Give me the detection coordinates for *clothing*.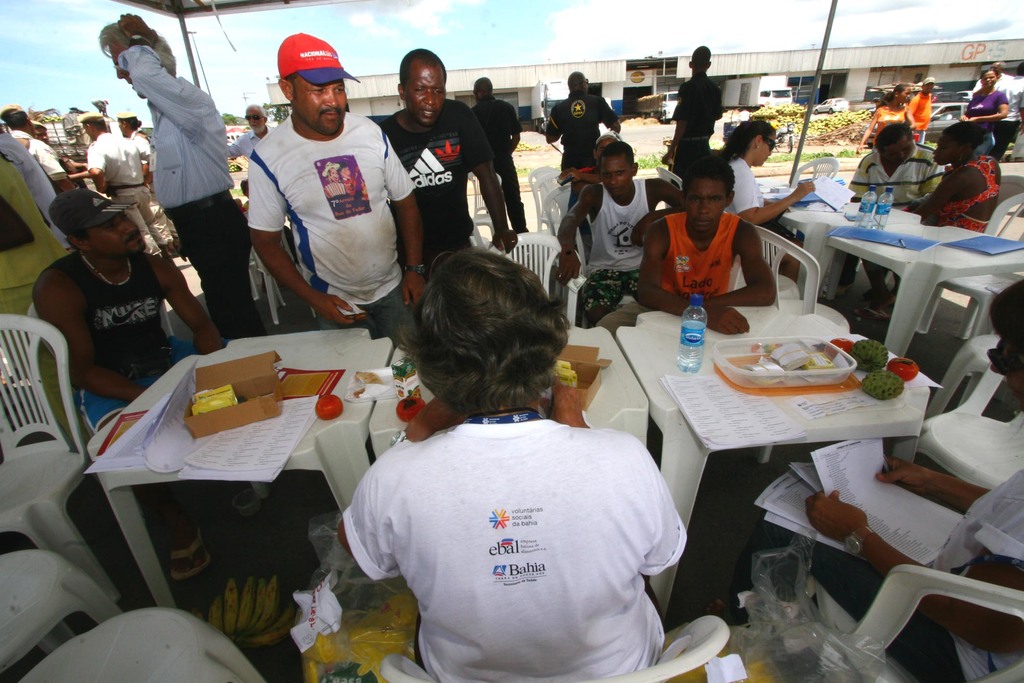
(1001,70,1023,157).
